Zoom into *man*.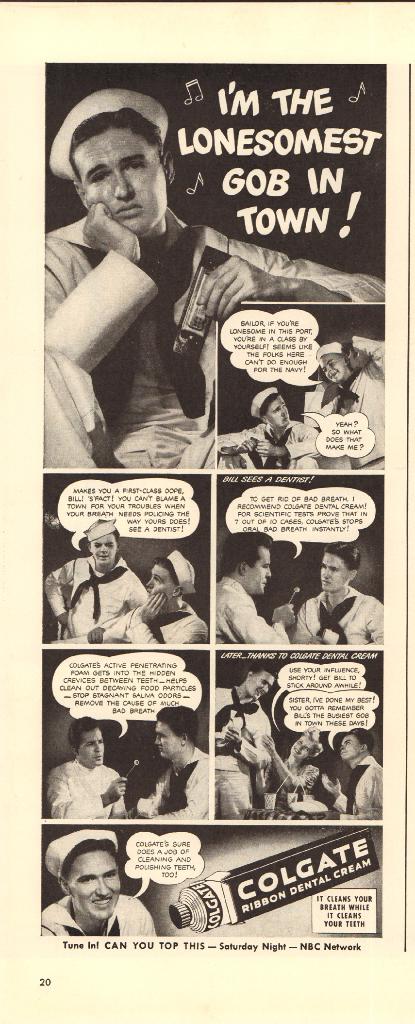
Zoom target: BBox(325, 723, 384, 805).
